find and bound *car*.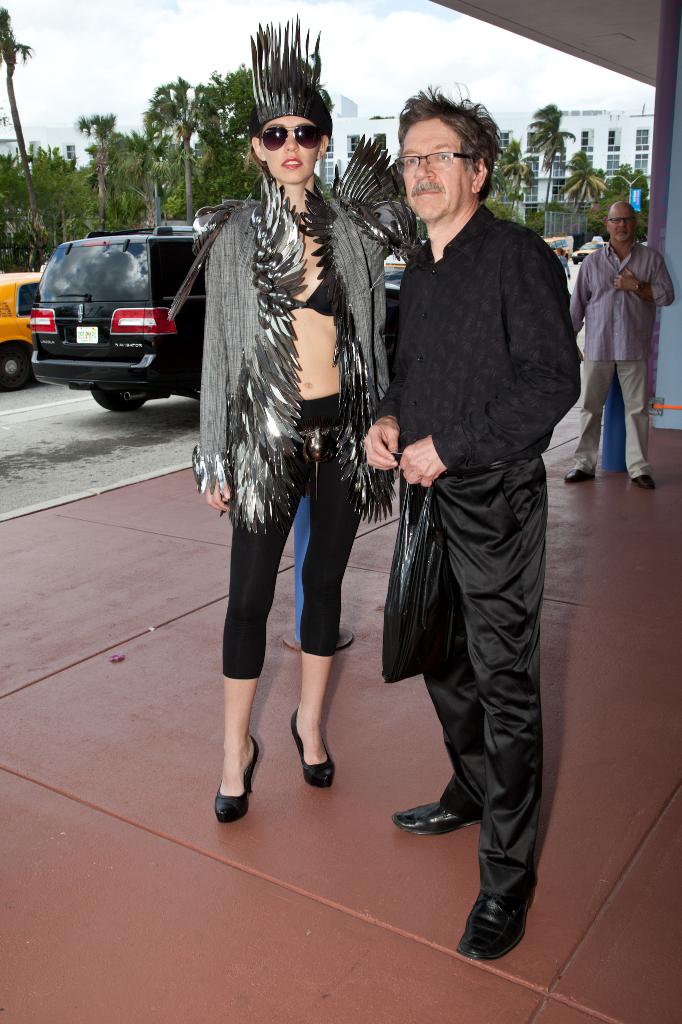
Bound: (x1=0, y1=266, x2=43, y2=392).
